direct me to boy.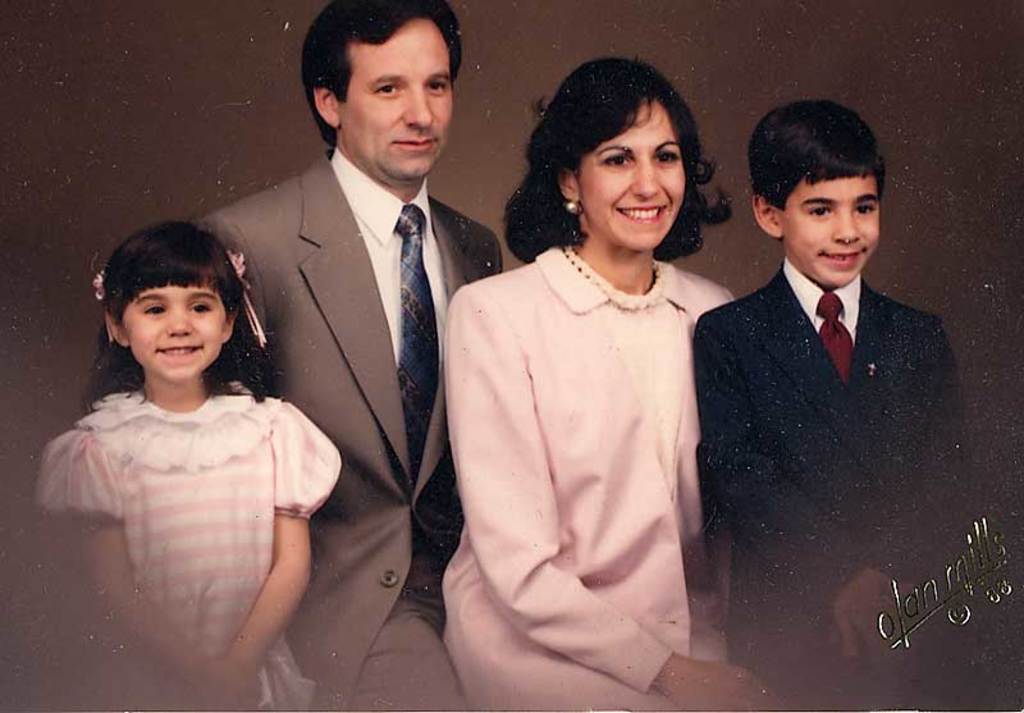
Direction: pyautogui.locateOnScreen(691, 119, 978, 690).
